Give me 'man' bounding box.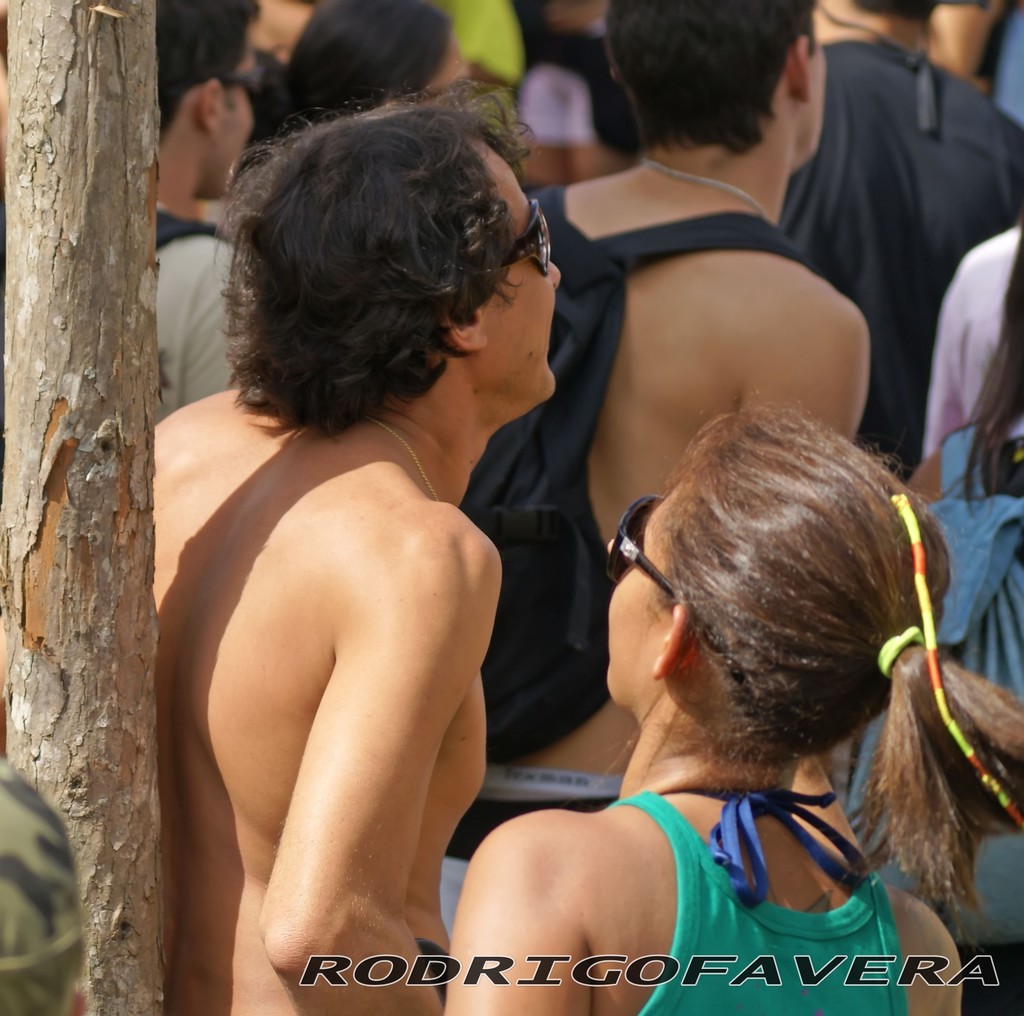
box=[439, 0, 869, 946].
